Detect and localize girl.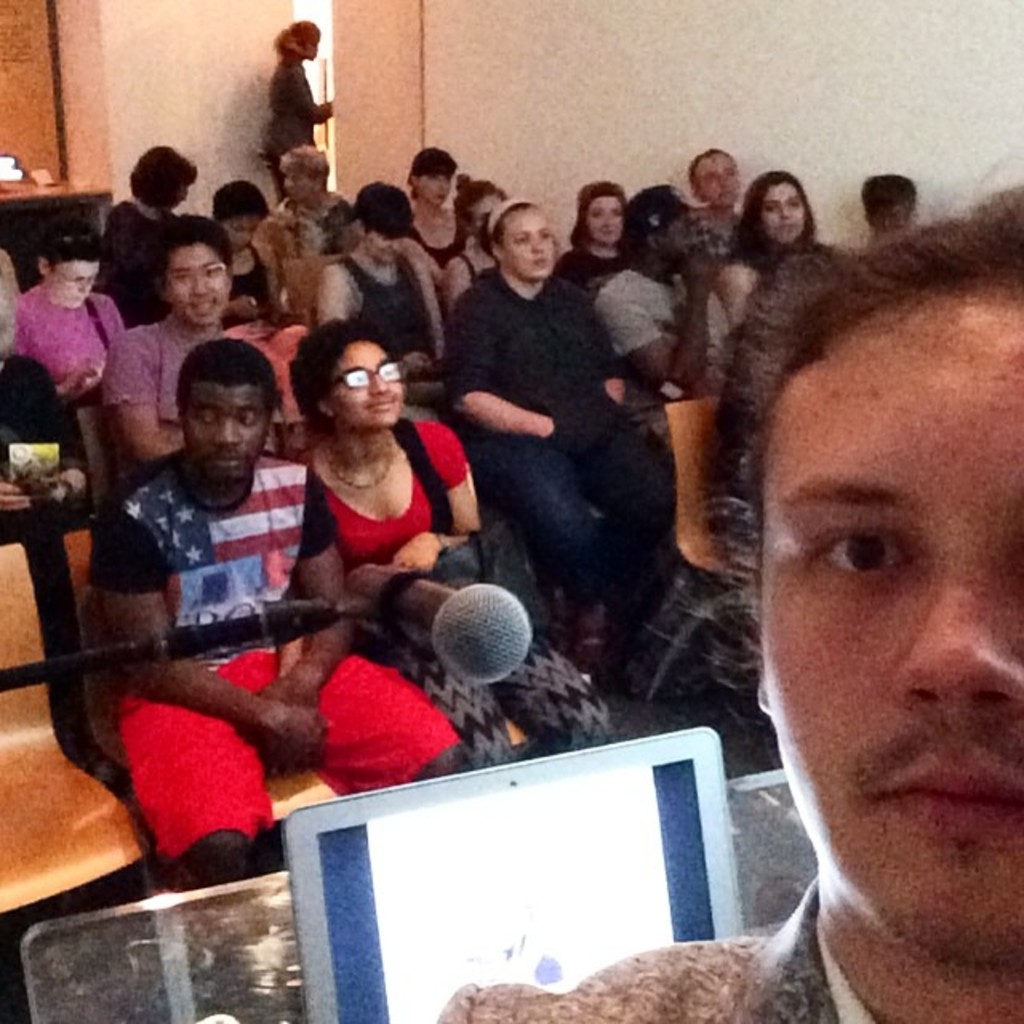
Localized at {"left": 725, "top": 173, "right": 822, "bottom": 331}.
